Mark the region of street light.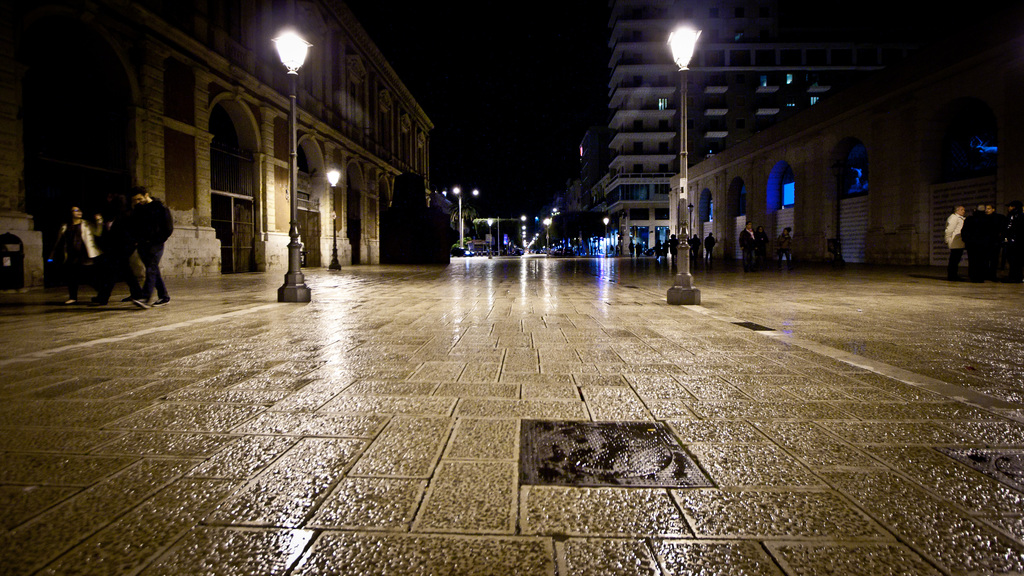
Region: locate(269, 18, 319, 304).
